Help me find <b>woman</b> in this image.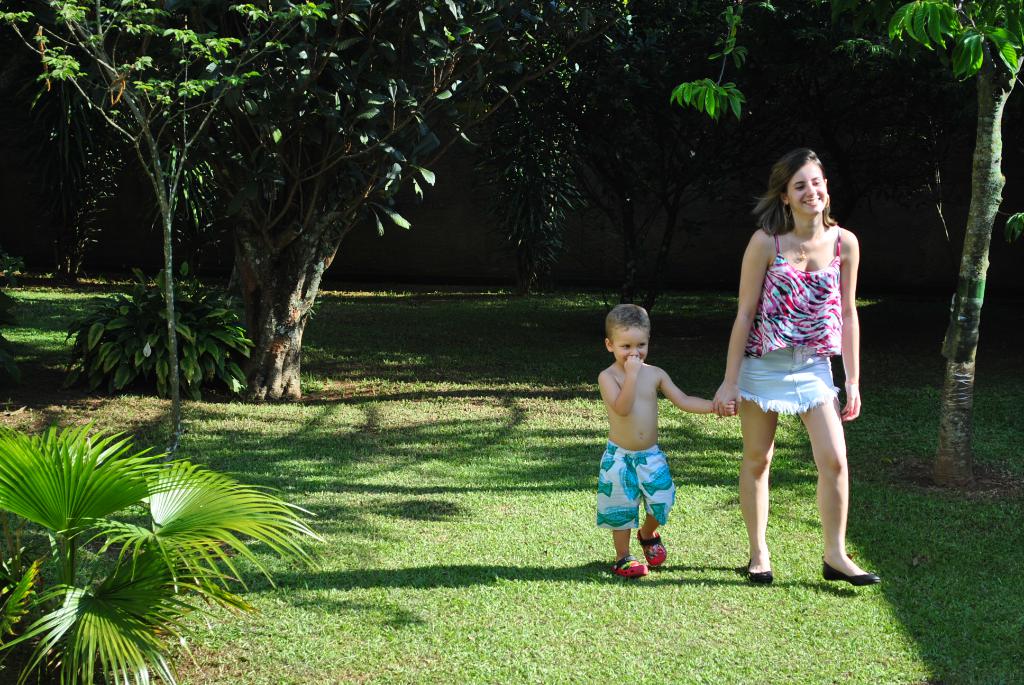
Found it: x1=714, y1=145, x2=876, y2=569.
